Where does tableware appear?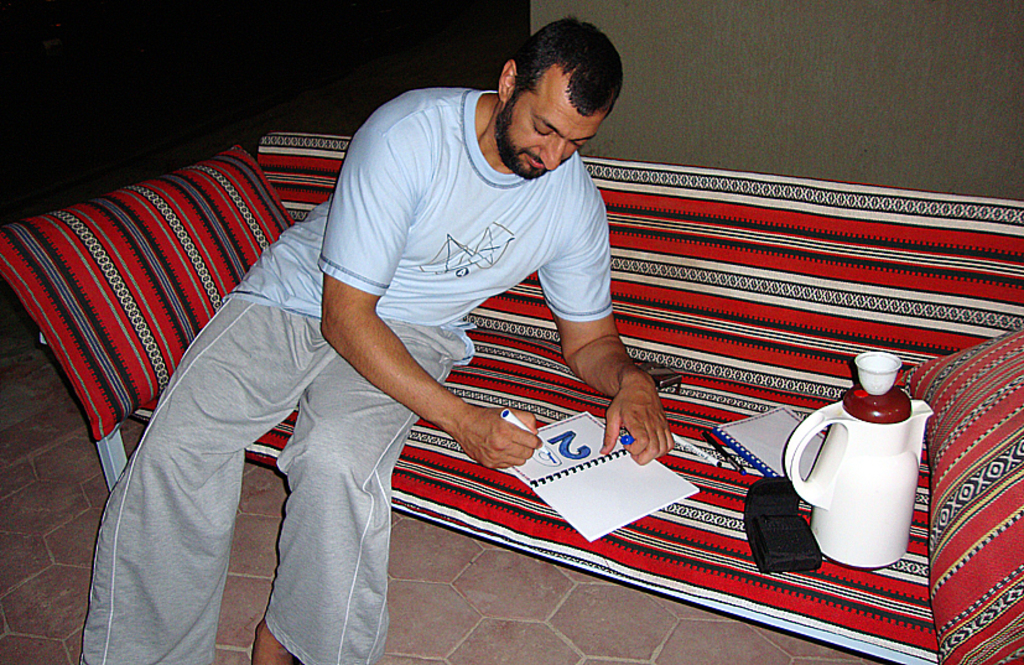
Appears at x1=854, y1=350, x2=903, y2=399.
